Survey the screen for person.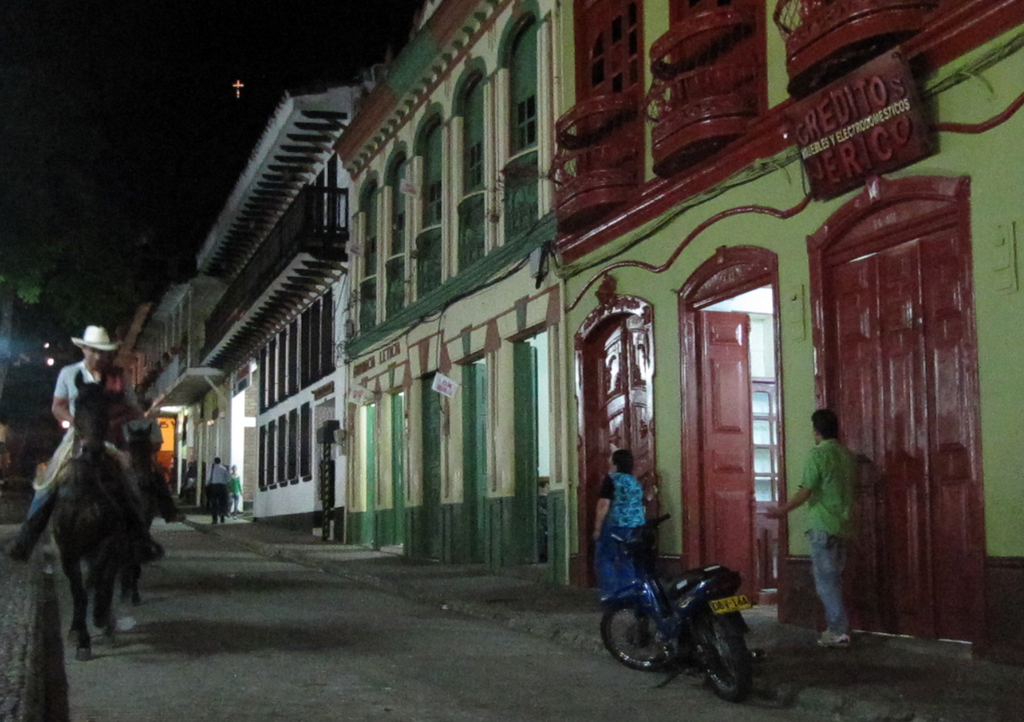
Survey found: left=6, top=325, right=161, bottom=561.
